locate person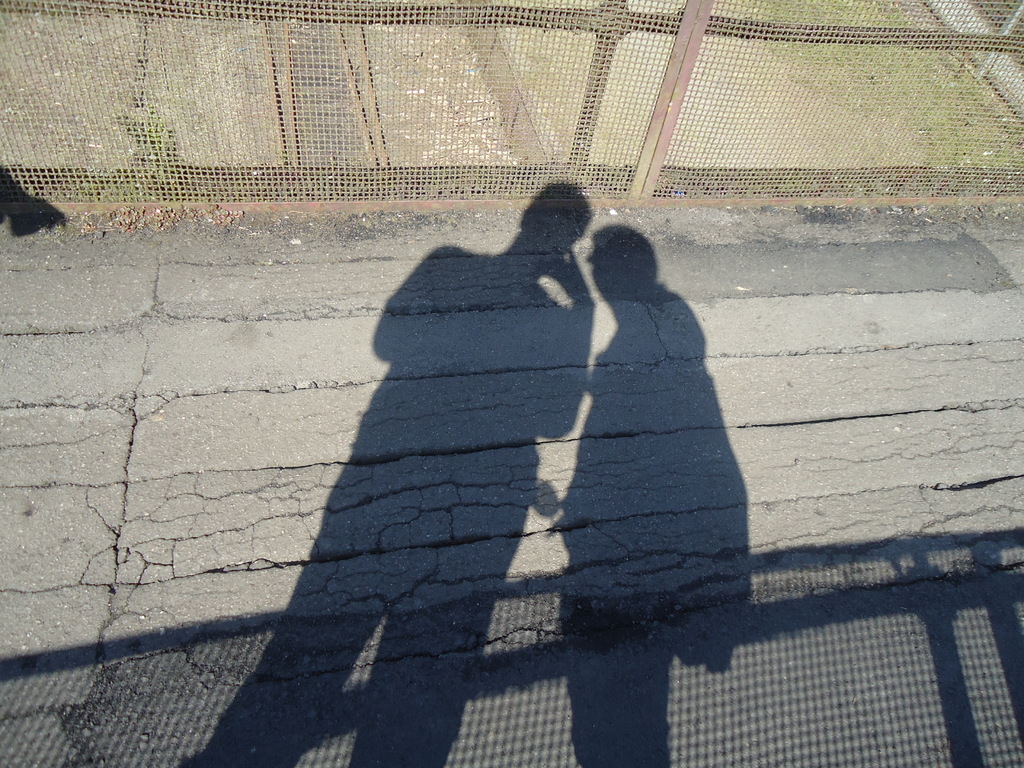
bbox=[172, 181, 590, 765]
